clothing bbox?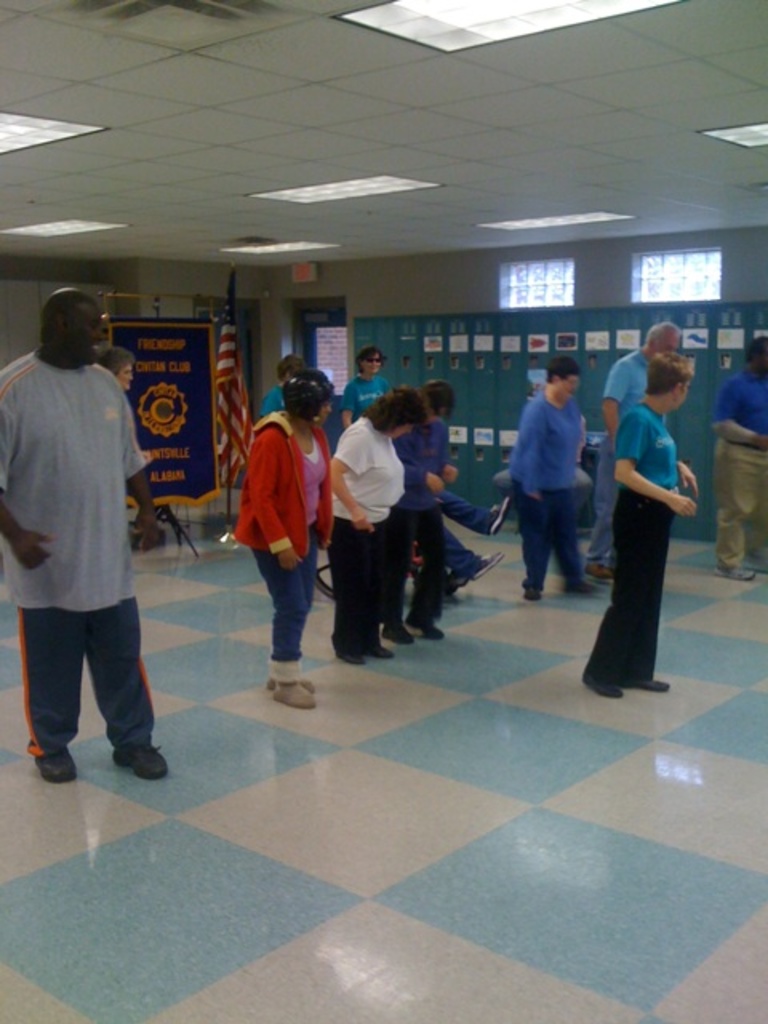
395/419/454/621
